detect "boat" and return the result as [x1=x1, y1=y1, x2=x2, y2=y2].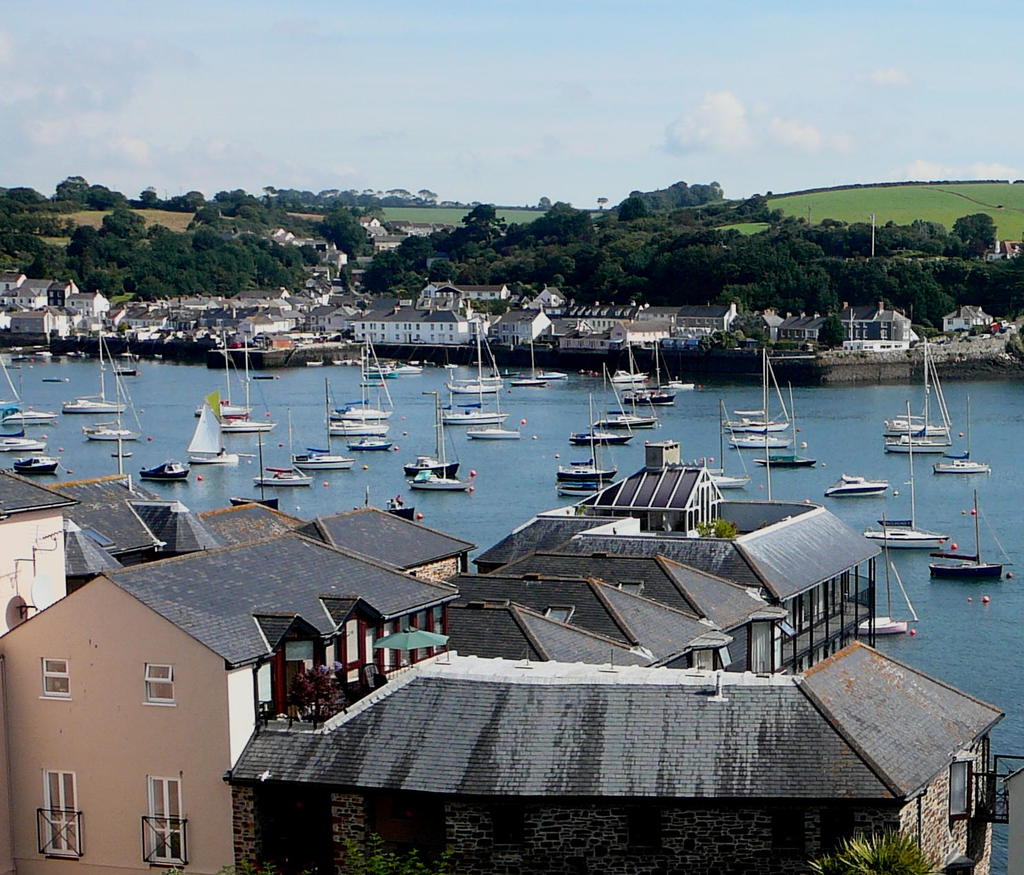
[x1=350, y1=434, x2=394, y2=455].
